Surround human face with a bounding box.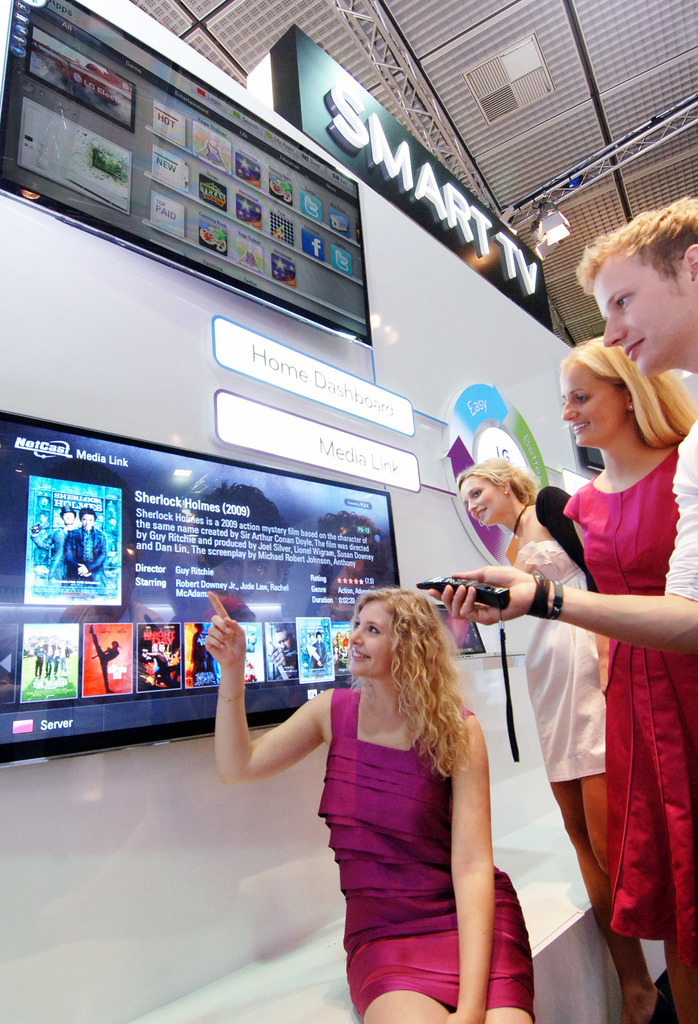
region(595, 247, 693, 373).
